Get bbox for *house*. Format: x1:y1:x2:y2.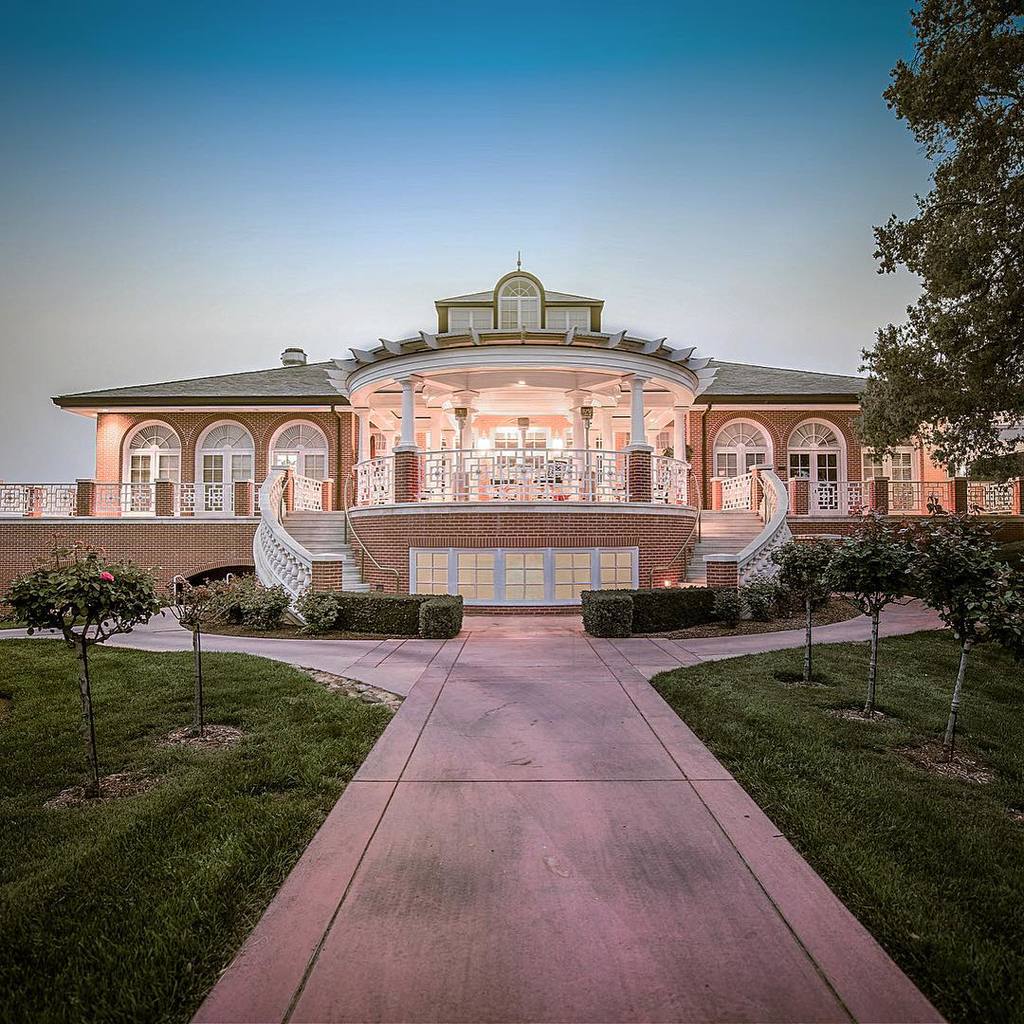
68:270:917:636.
